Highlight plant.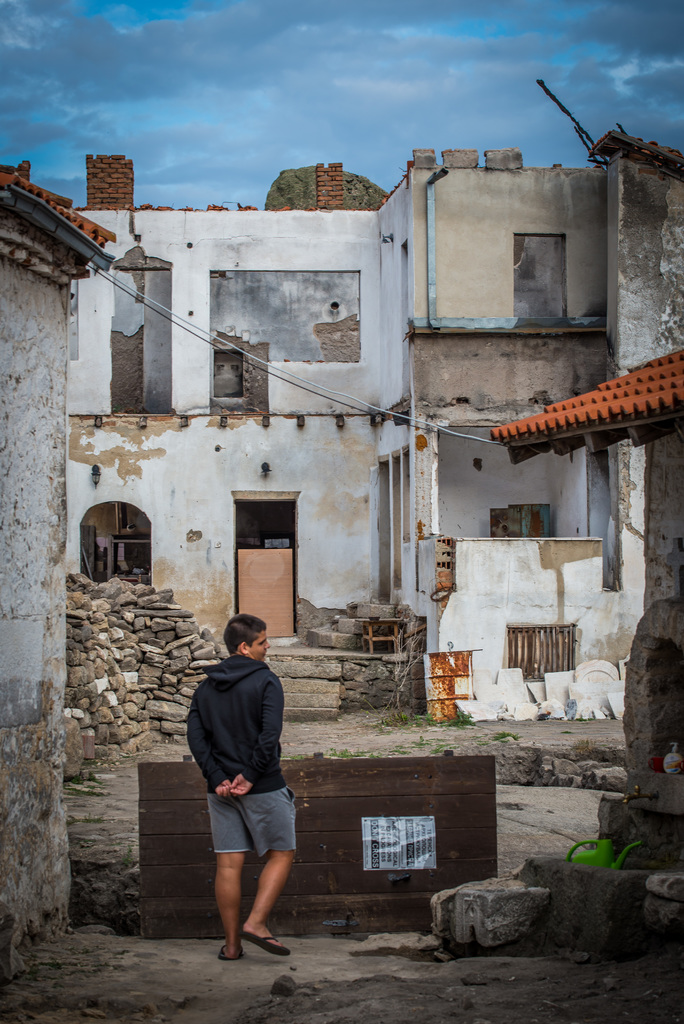
Highlighted region: left=450, top=701, right=466, bottom=732.
